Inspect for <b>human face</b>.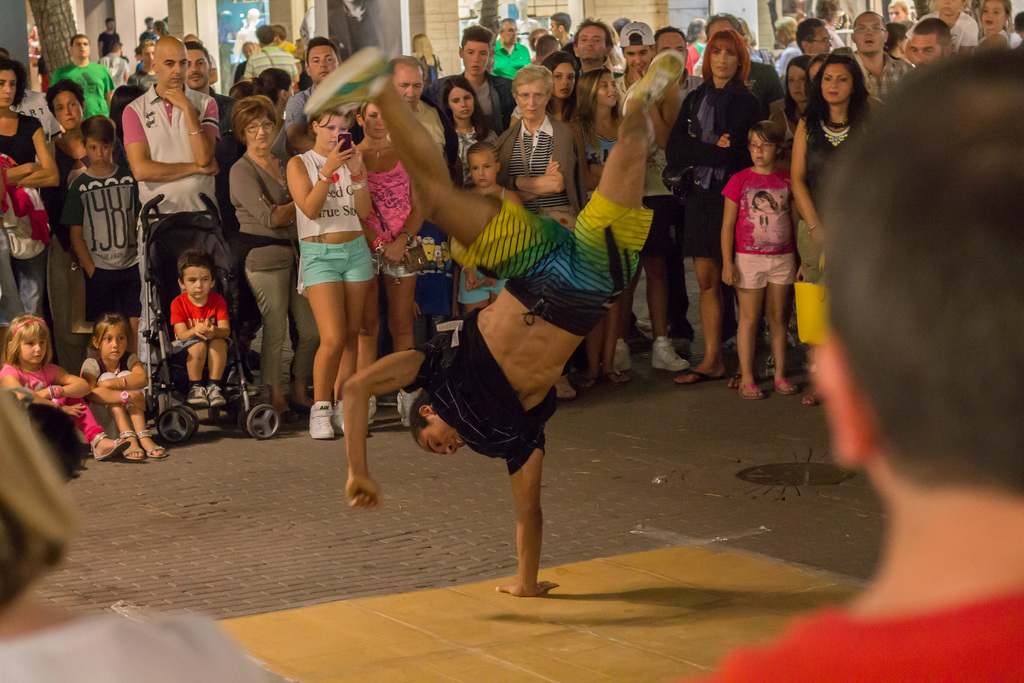
Inspection: 746/133/778/164.
